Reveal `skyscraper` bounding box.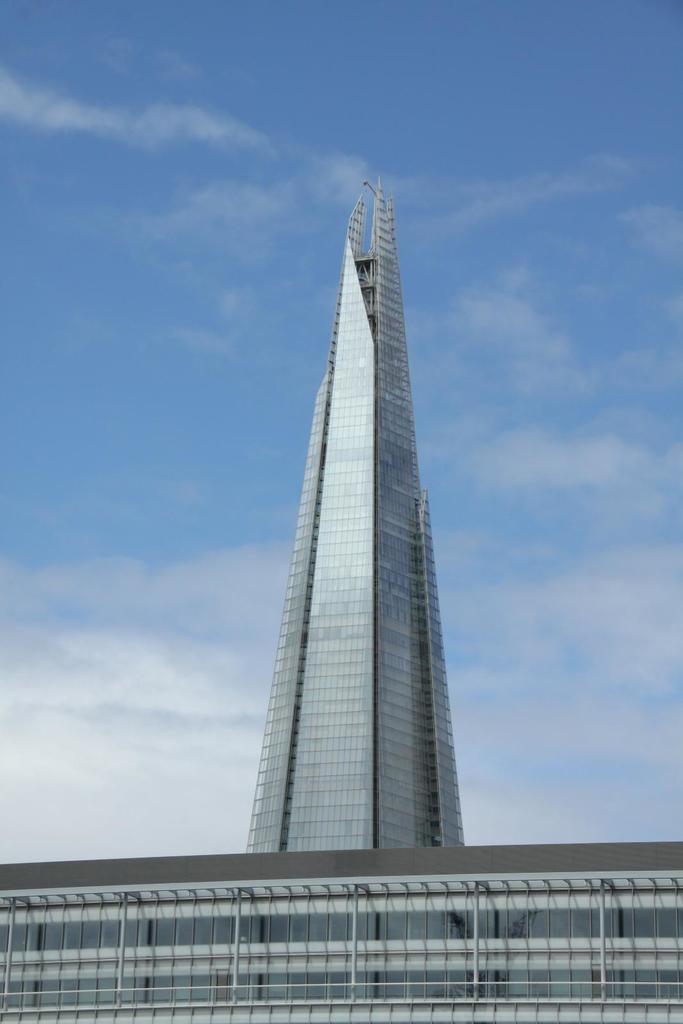
Revealed: 226:138:480:906.
